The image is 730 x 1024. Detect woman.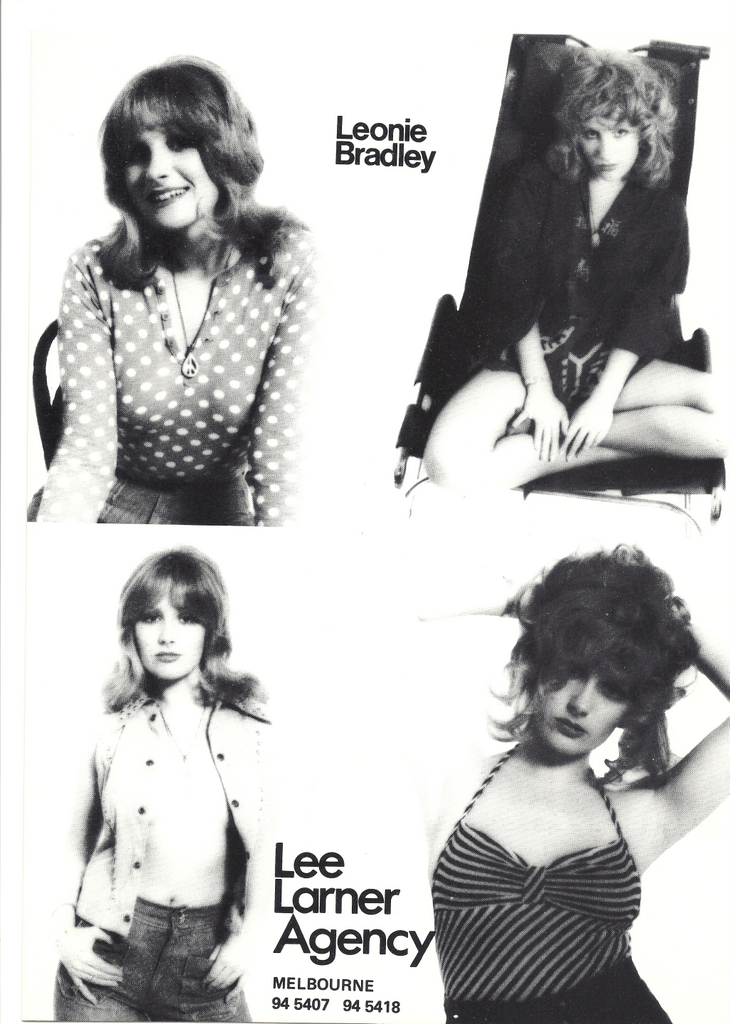
Detection: l=400, t=573, r=729, b=996.
